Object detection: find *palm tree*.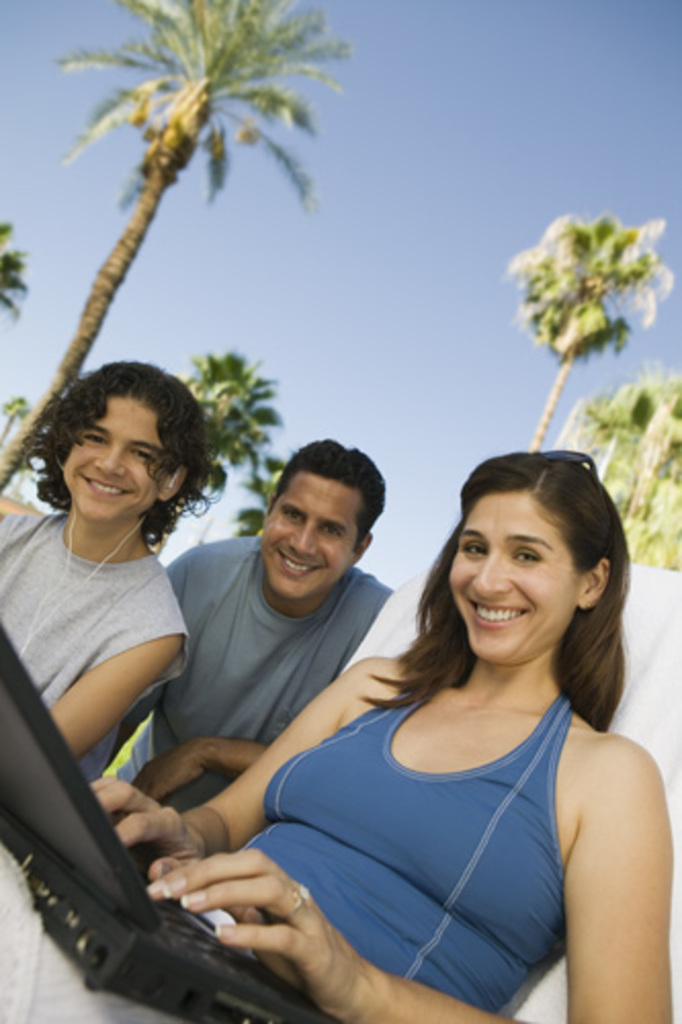
bbox(0, 213, 29, 328).
